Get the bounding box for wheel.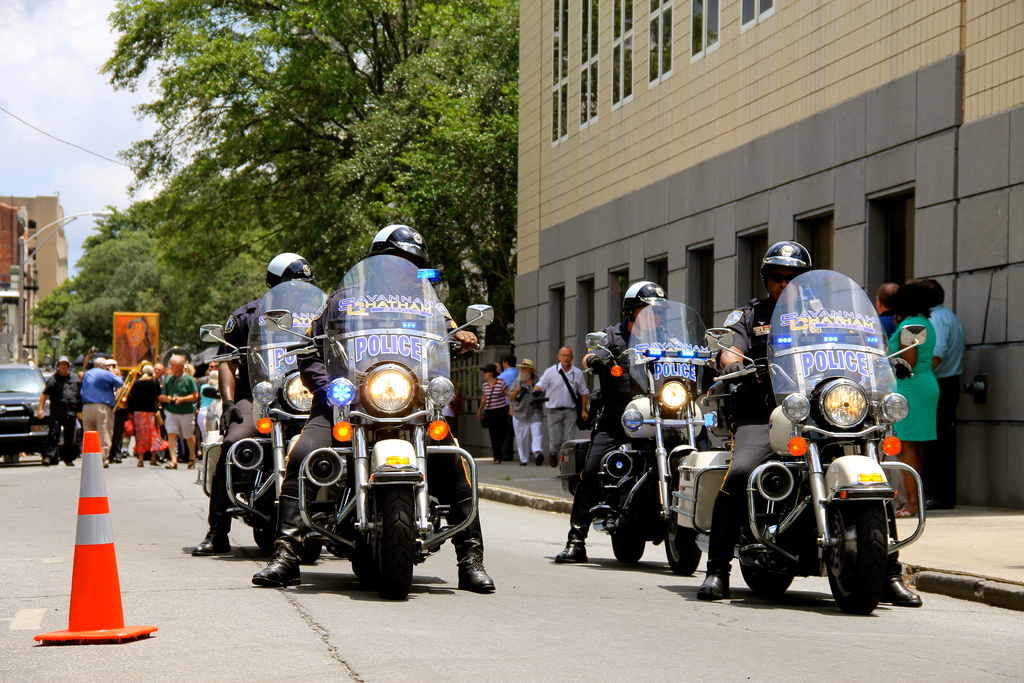
{"left": 611, "top": 500, "right": 645, "bottom": 566}.
